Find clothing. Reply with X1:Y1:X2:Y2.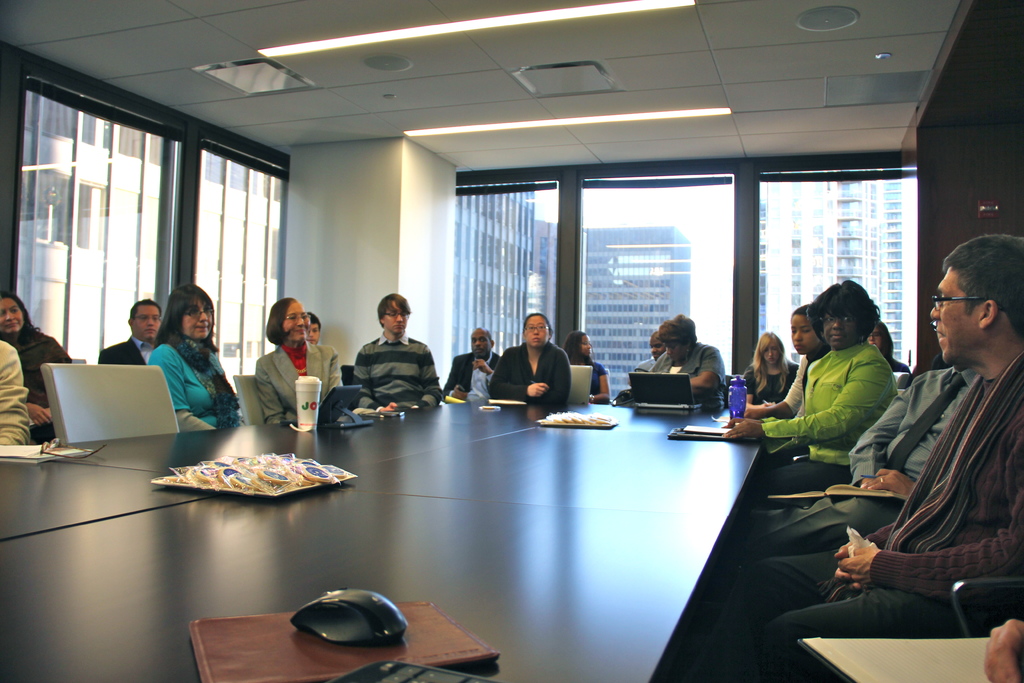
723:368:978:563.
